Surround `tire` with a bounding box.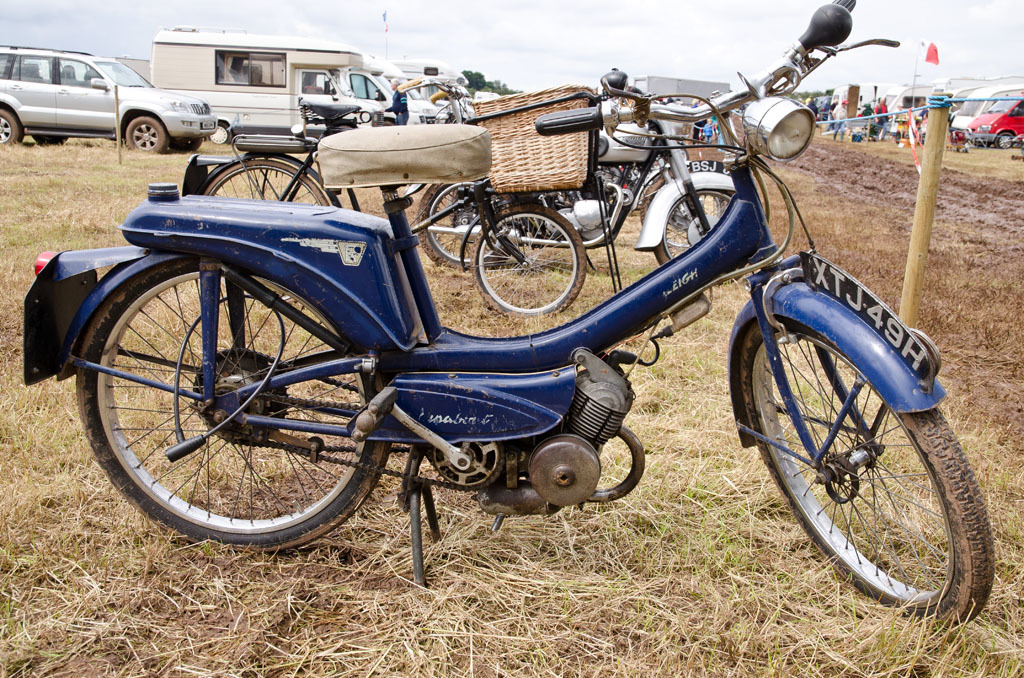
(x1=0, y1=106, x2=24, y2=147).
